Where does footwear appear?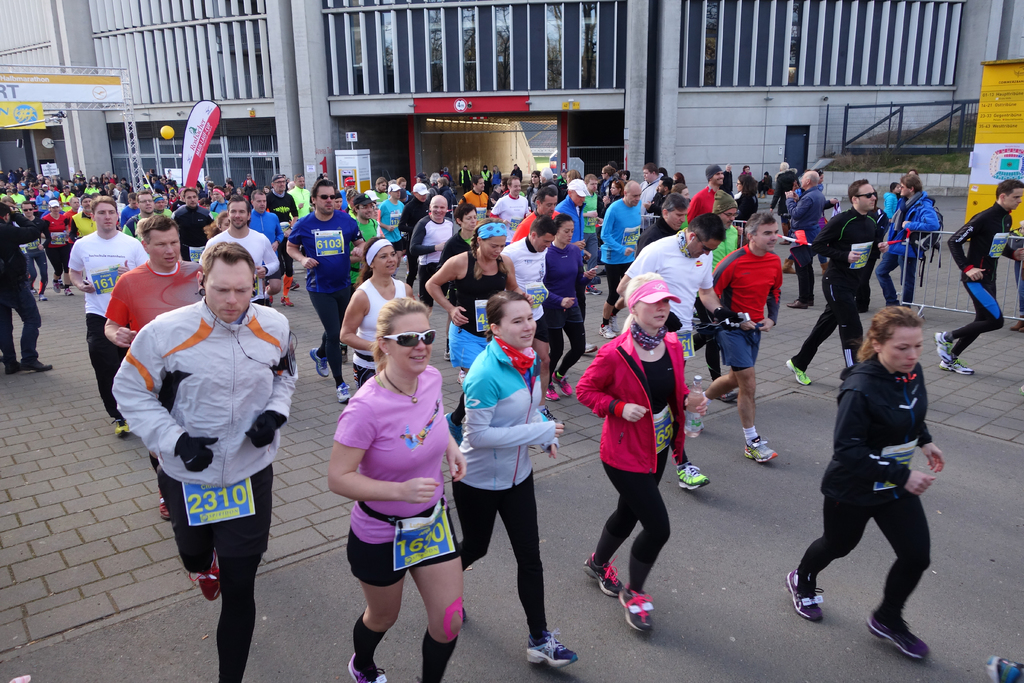
Appears at select_region(64, 286, 72, 296).
